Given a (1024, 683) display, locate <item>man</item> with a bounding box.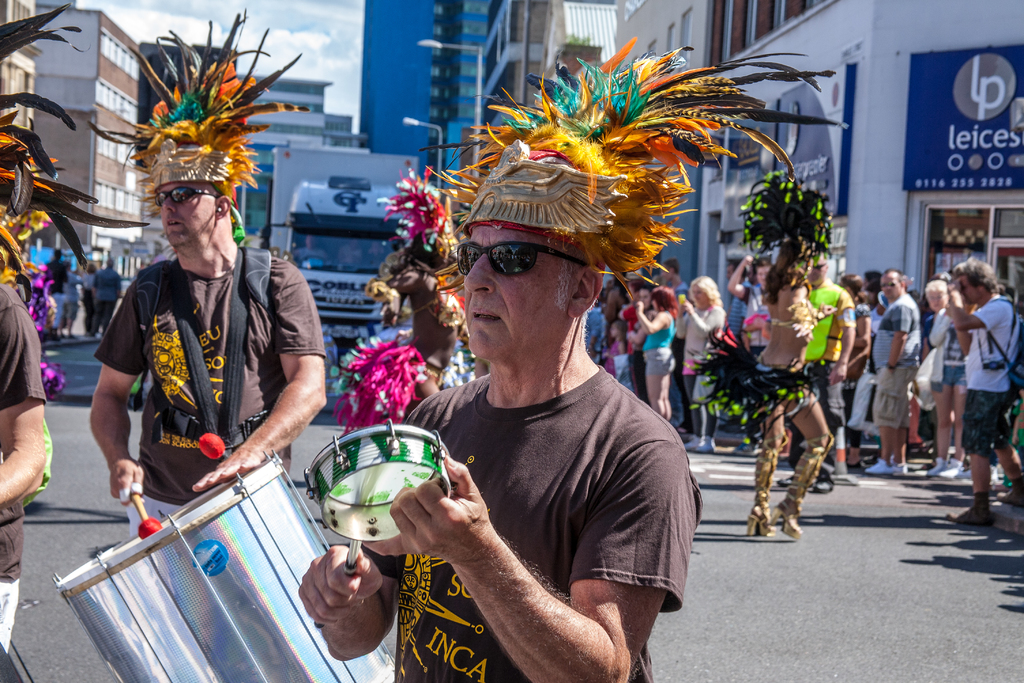
Located: l=0, t=276, r=47, b=682.
